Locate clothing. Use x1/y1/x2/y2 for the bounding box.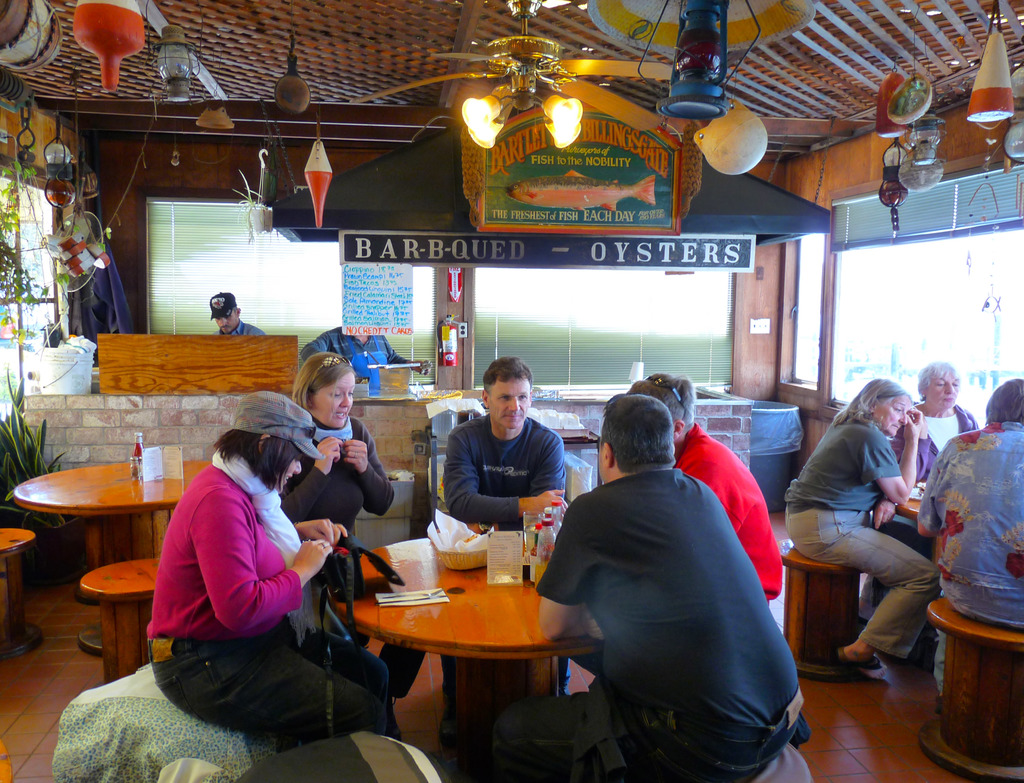
214/446/303/568.
